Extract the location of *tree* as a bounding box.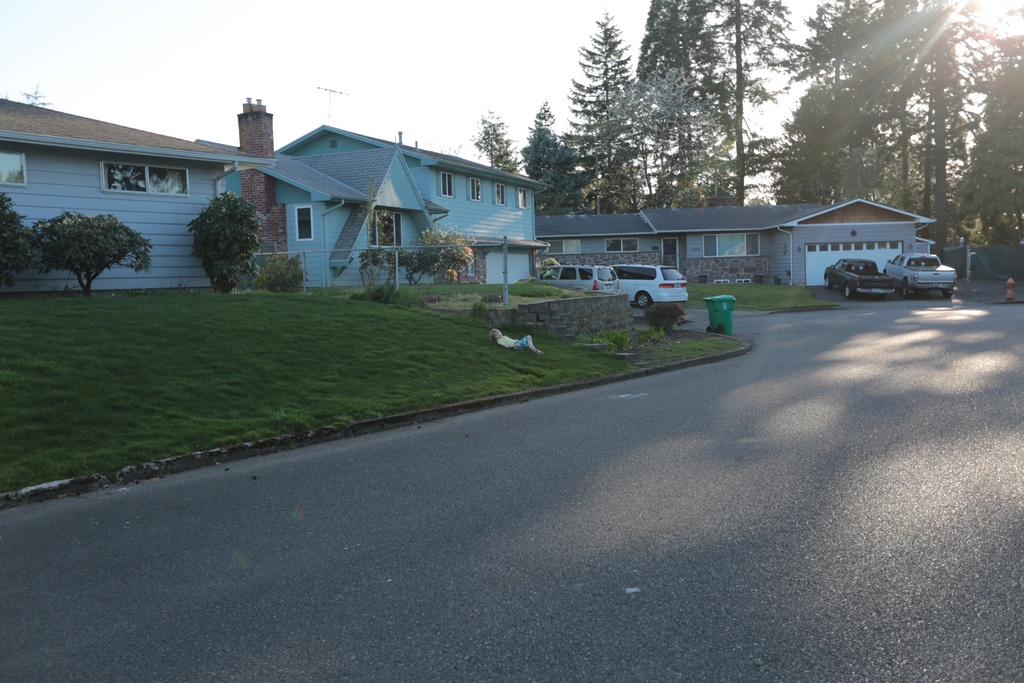
28,213,156,295.
